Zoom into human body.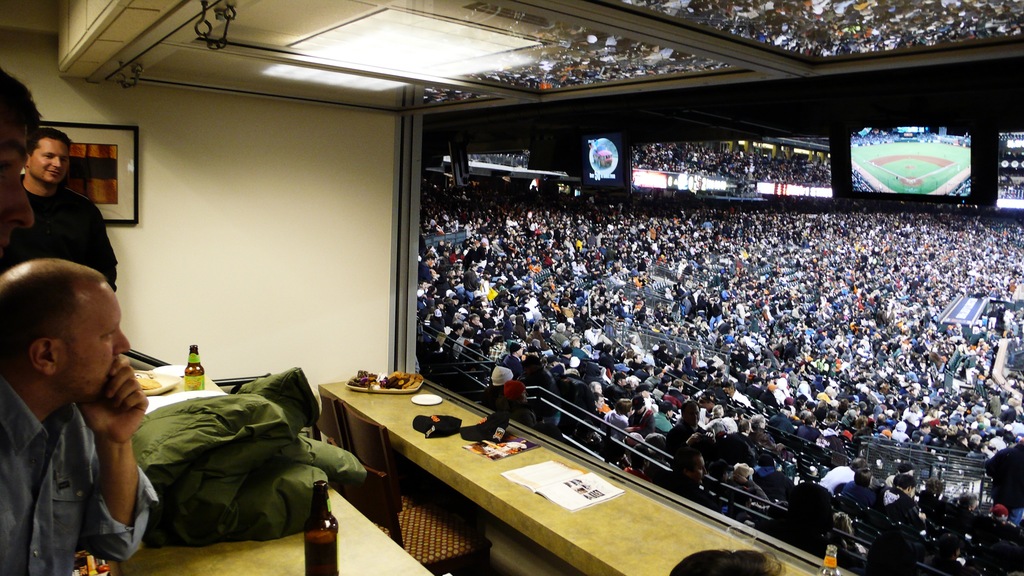
Zoom target: BBox(600, 317, 615, 322).
